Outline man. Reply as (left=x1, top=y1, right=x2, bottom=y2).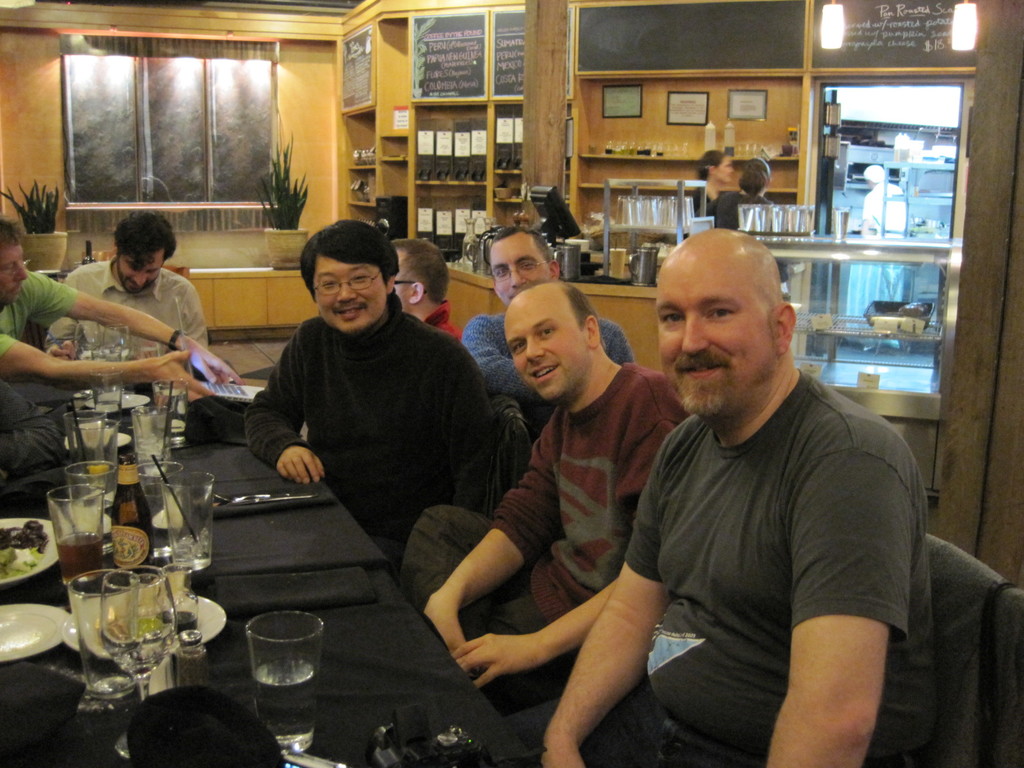
(left=0, top=216, right=242, bottom=403).
